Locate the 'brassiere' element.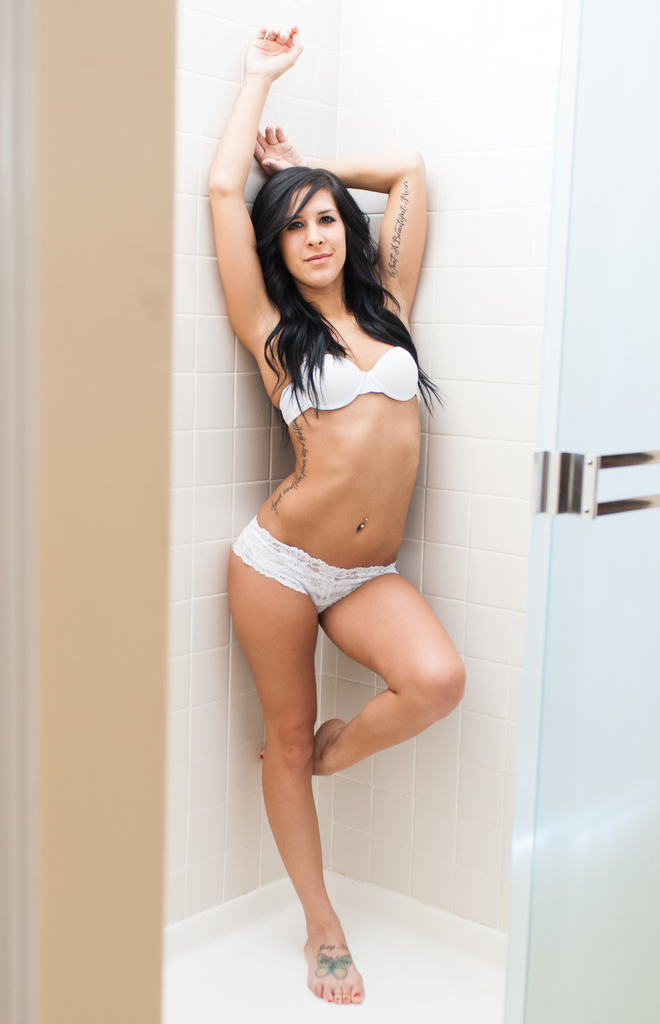
Element bbox: x1=273, y1=340, x2=422, y2=429.
